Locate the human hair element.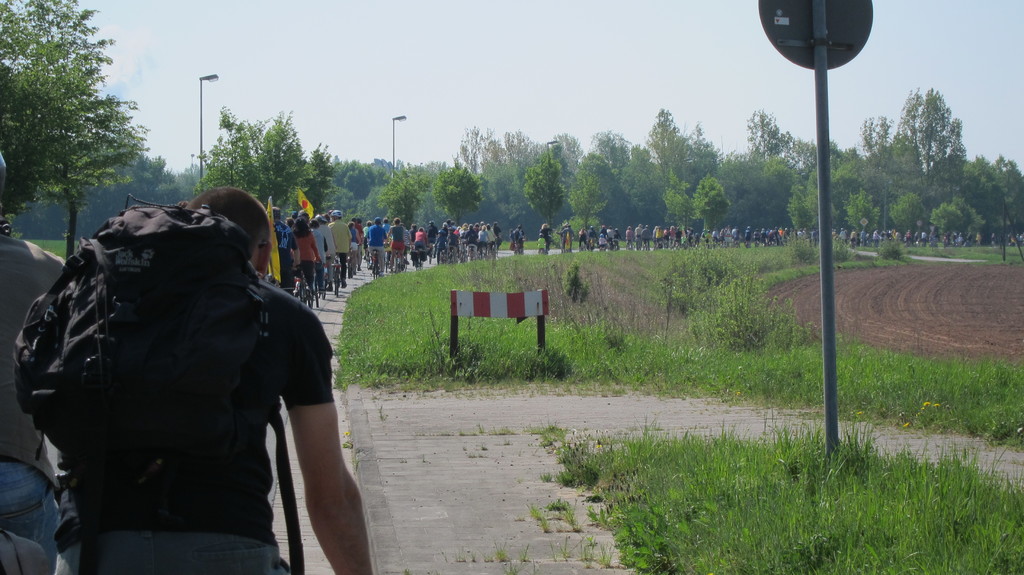
Element bbox: 348,221,354,230.
